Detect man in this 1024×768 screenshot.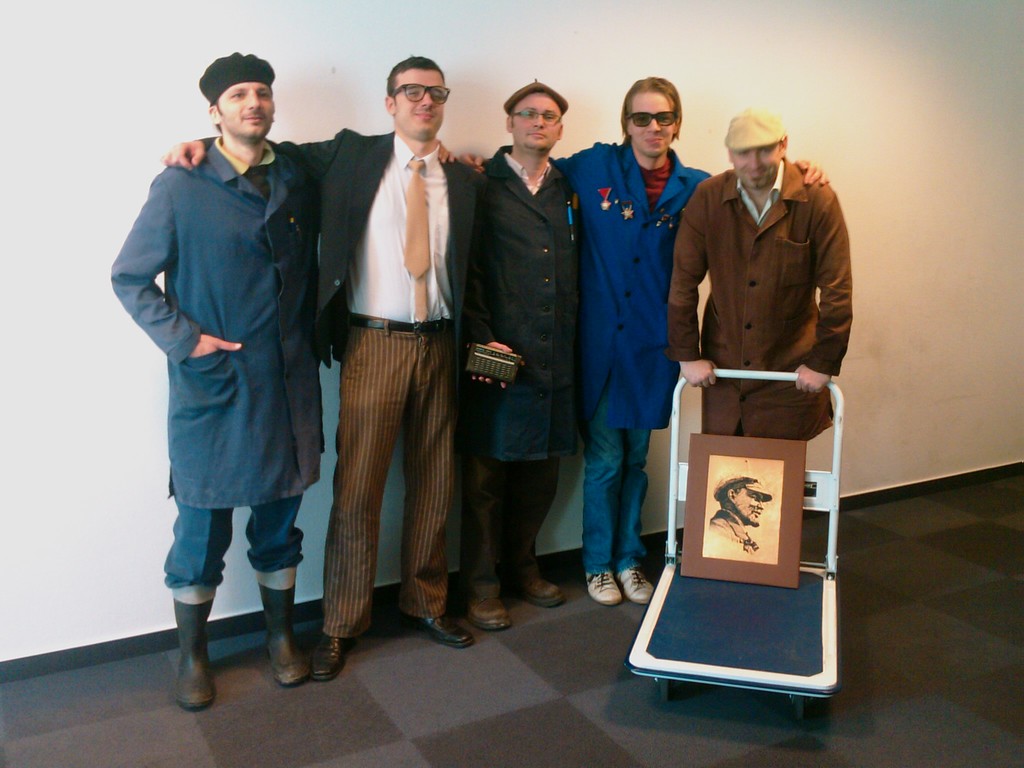
Detection: [x1=706, y1=472, x2=773, y2=556].
